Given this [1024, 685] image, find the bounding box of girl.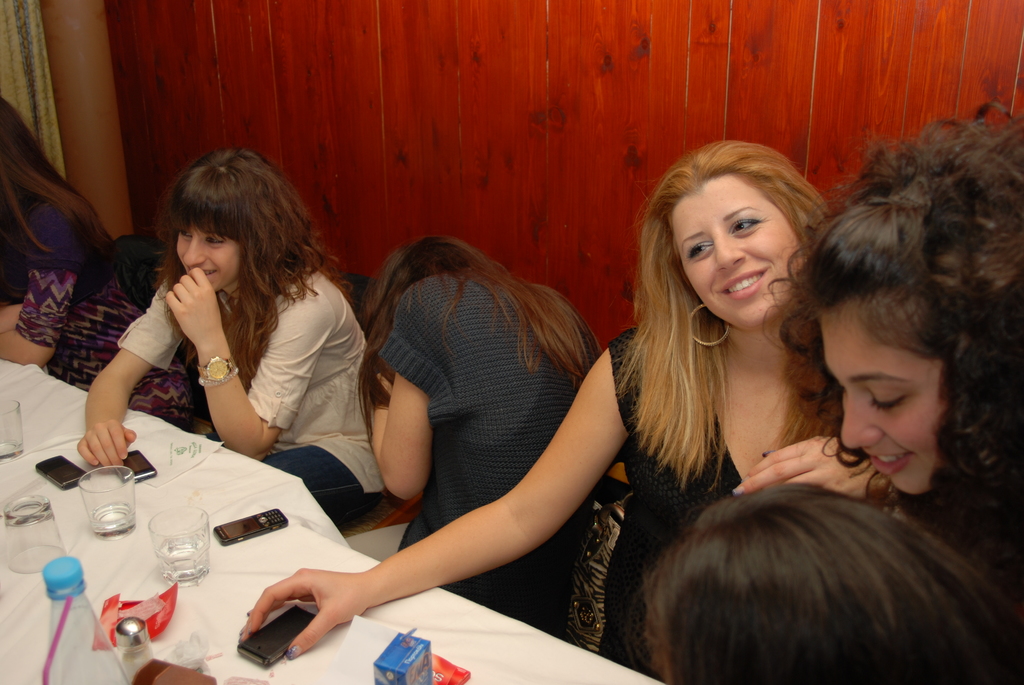
detection(758, 72, 1023, 609).
